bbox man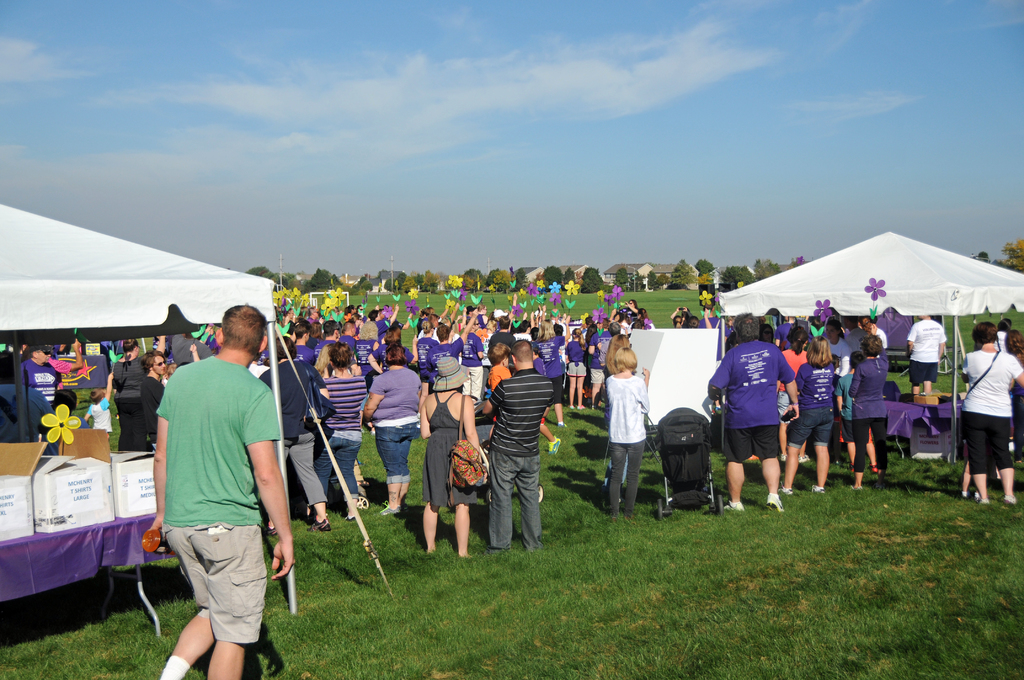
{"x1": 476, "y1": 337, "x2": 554, "y2": 553}
